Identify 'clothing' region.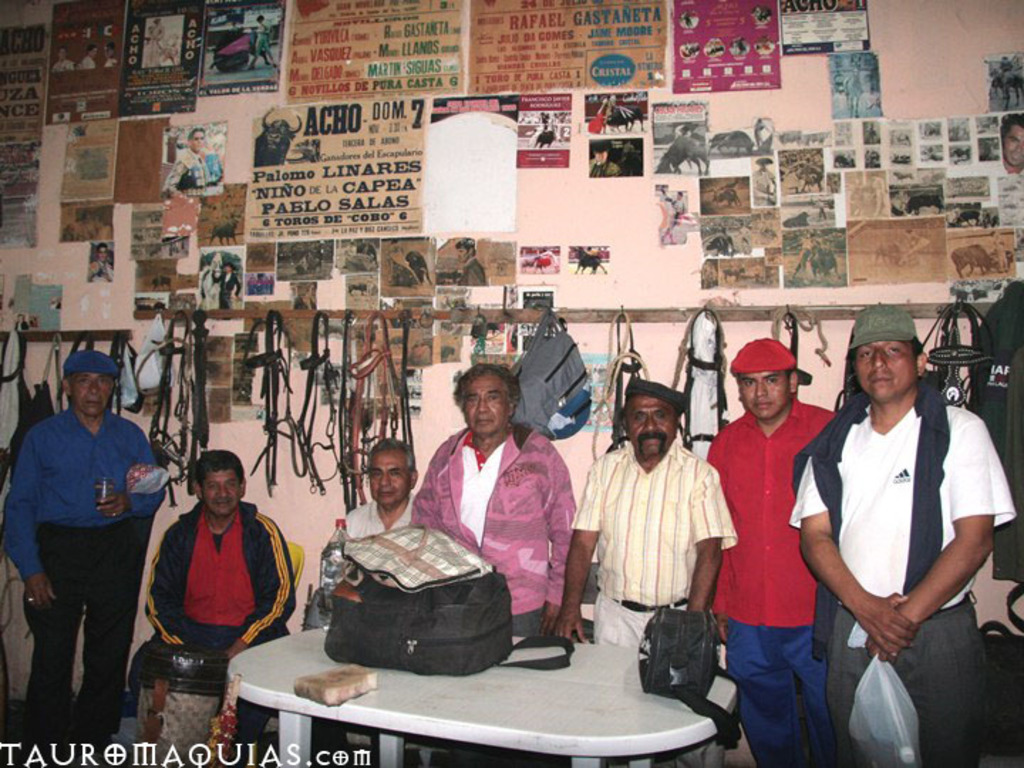
Region: BBox(458, 259, 486, 284).
